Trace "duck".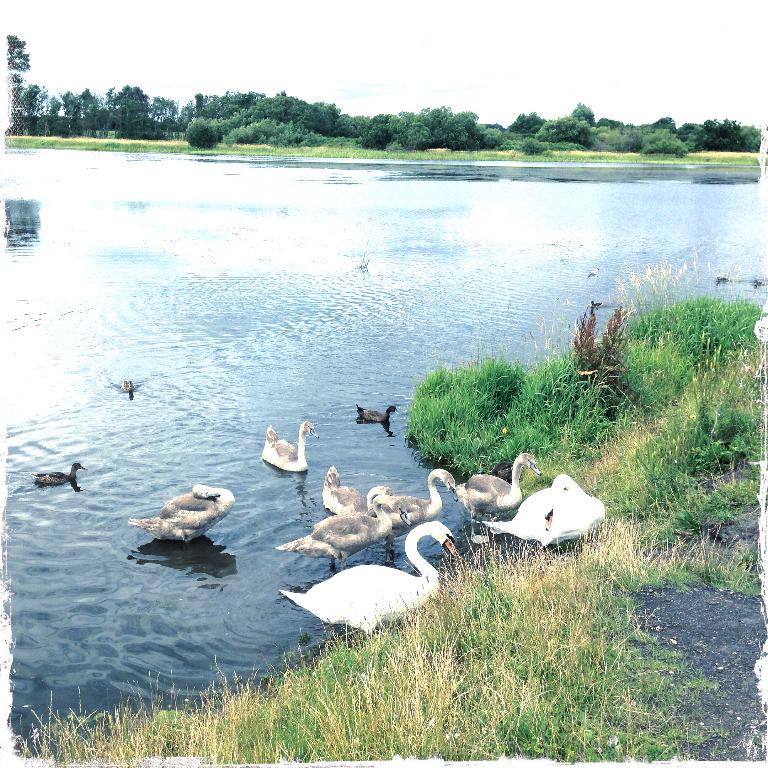
Traced to BBox(272, 491, 418, 571).
